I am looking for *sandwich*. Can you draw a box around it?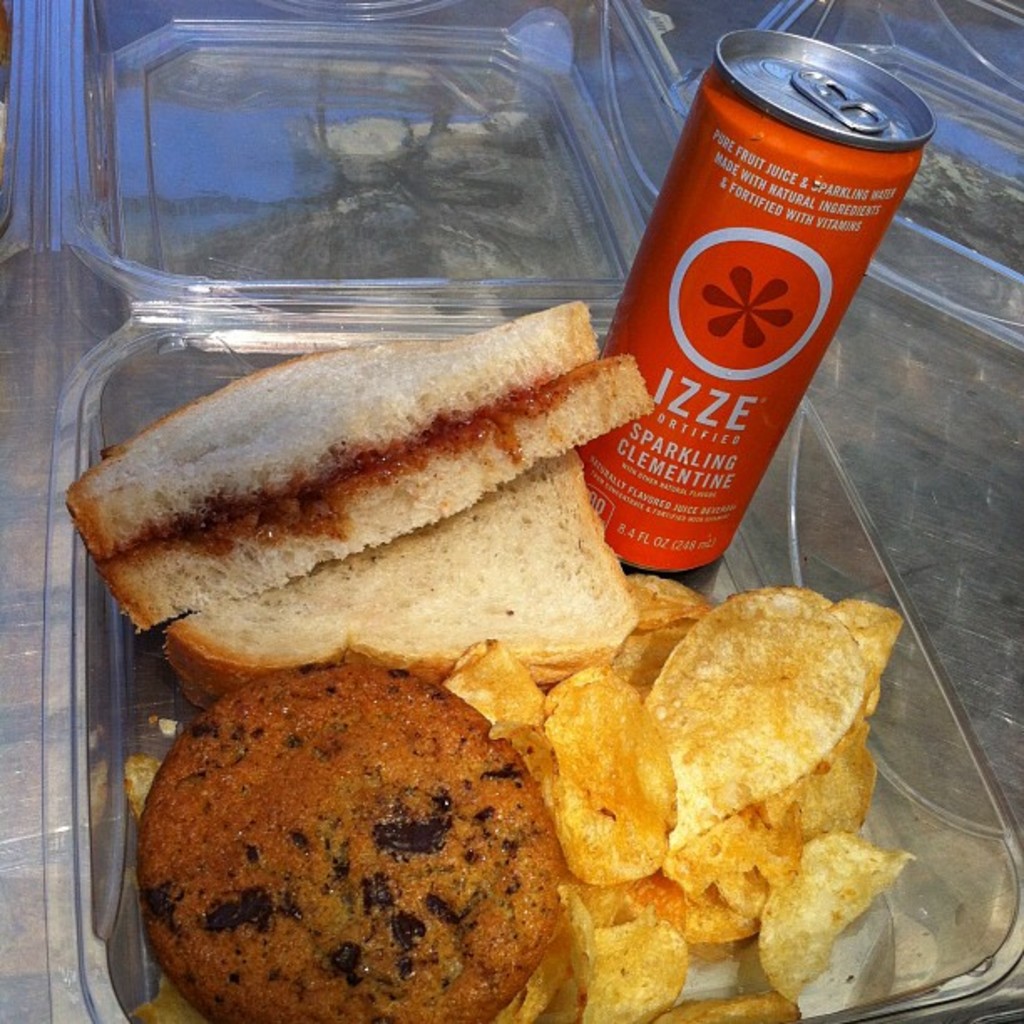
Sure, the bounding box is <region>69, 303, 658, 636</region>.
